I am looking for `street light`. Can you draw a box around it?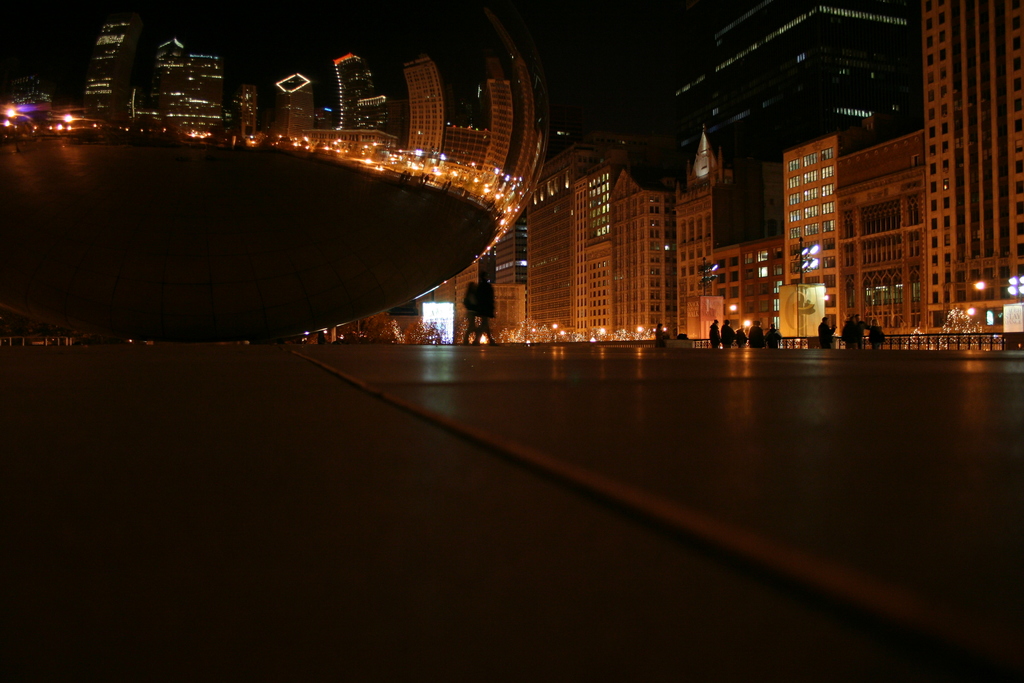
Sure, the bounding box is (left=697, top=256, right=723, bottom=297).
